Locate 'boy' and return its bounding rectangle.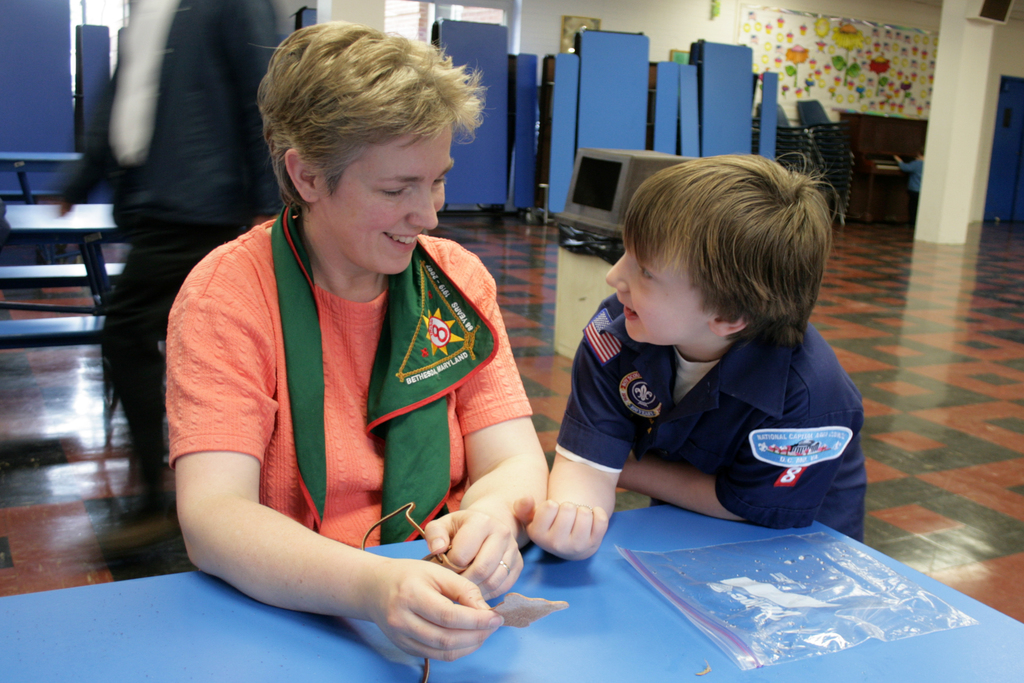
BBox(510, 151, 876, 567).
